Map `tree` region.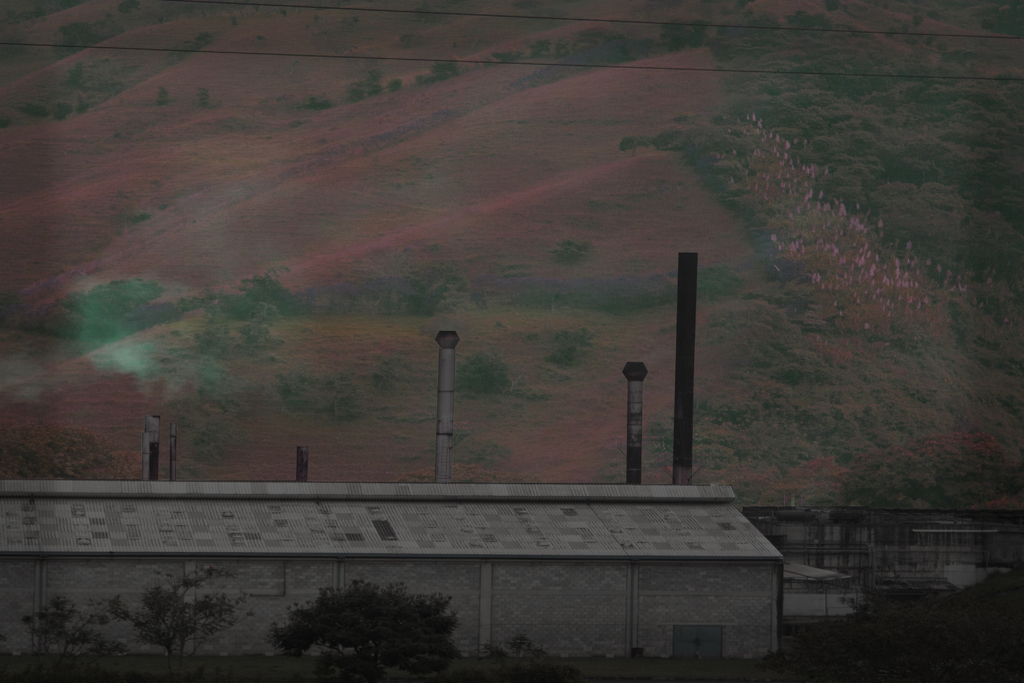
Mapped to detection(102, 568, 251, 675).
